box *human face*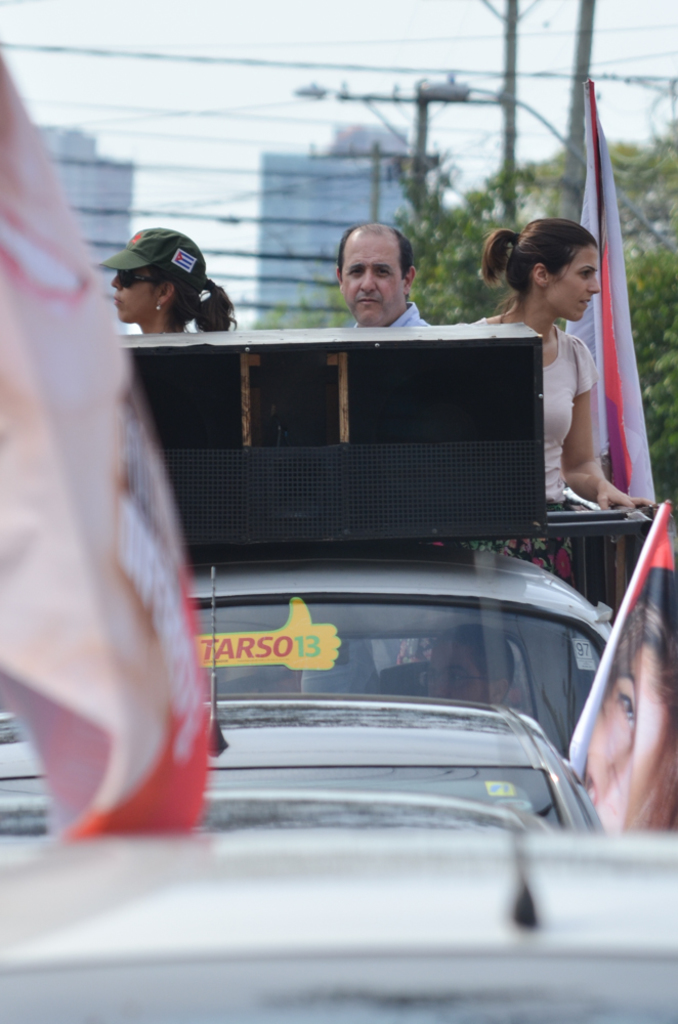
region(340, 233, 404, 318)
